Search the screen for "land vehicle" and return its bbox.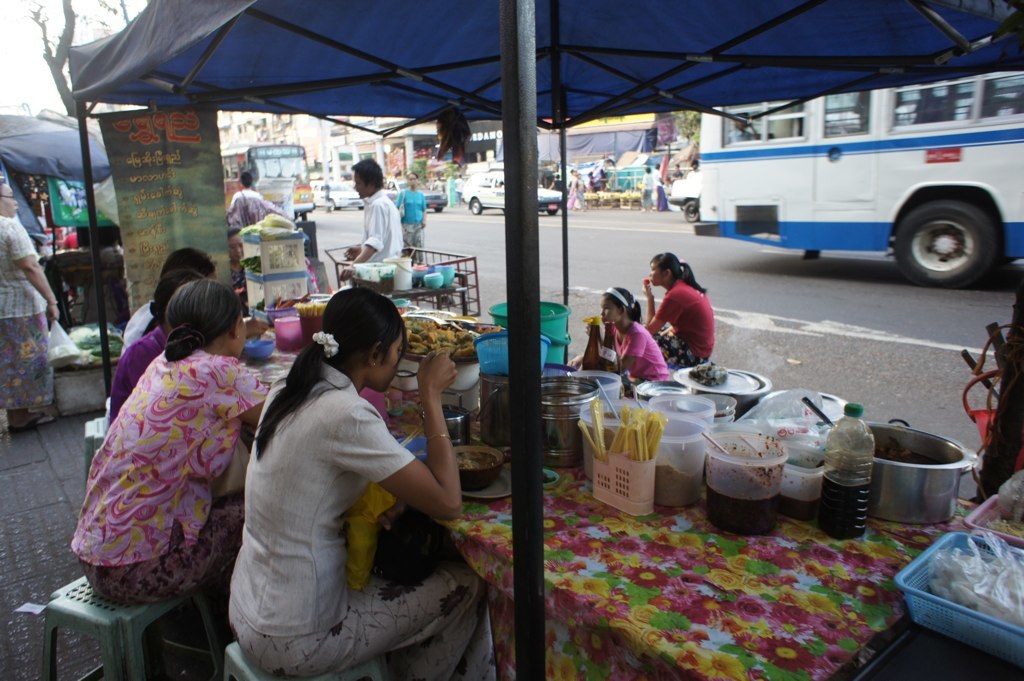
Found: rect(381, 175, 450, 214).
